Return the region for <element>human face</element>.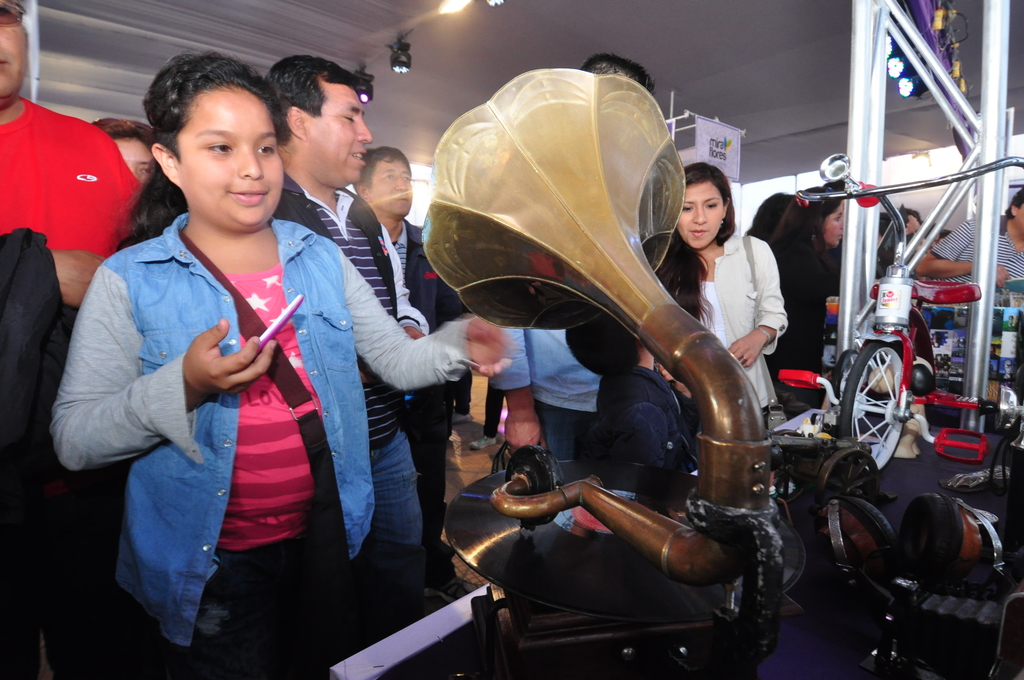
{"x1": 0, "y1": 0, "x2": 29, "y2": 102}.
